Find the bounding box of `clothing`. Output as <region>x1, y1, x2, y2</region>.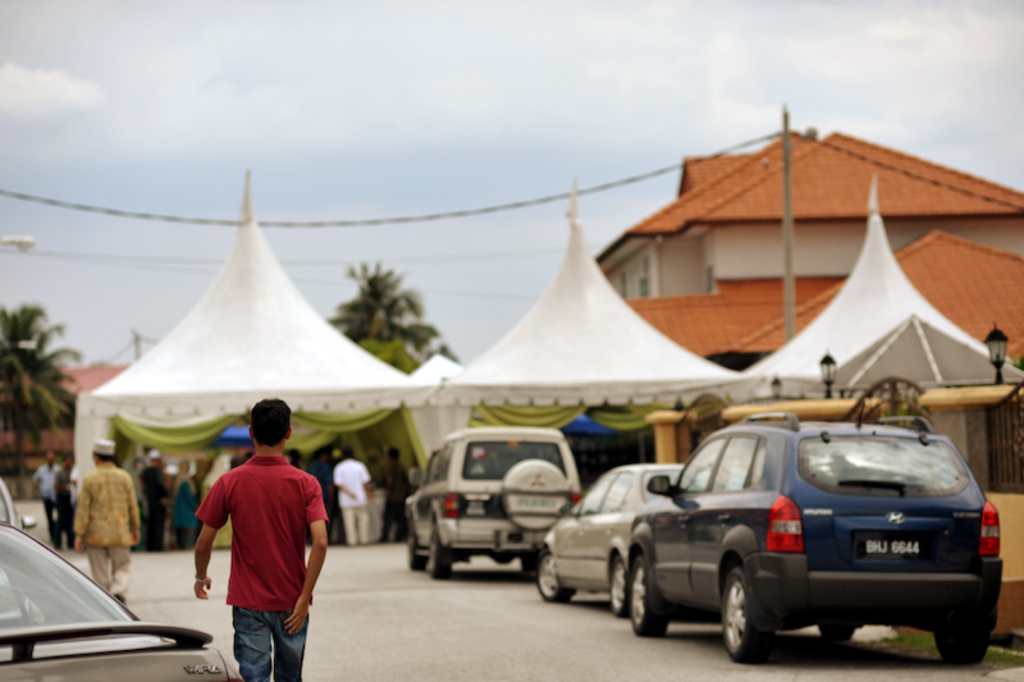
<region>184, 452, 317, 649</region>.
